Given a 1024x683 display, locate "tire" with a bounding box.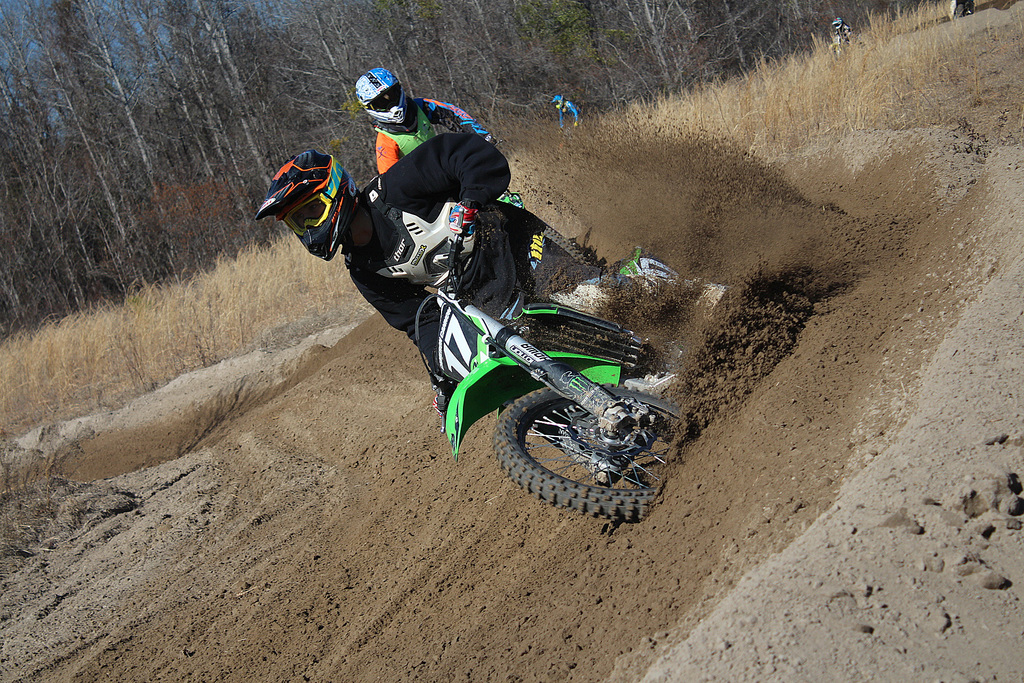
Located: pyautogui.locateOnScreen(516, 207, 584, 266).
